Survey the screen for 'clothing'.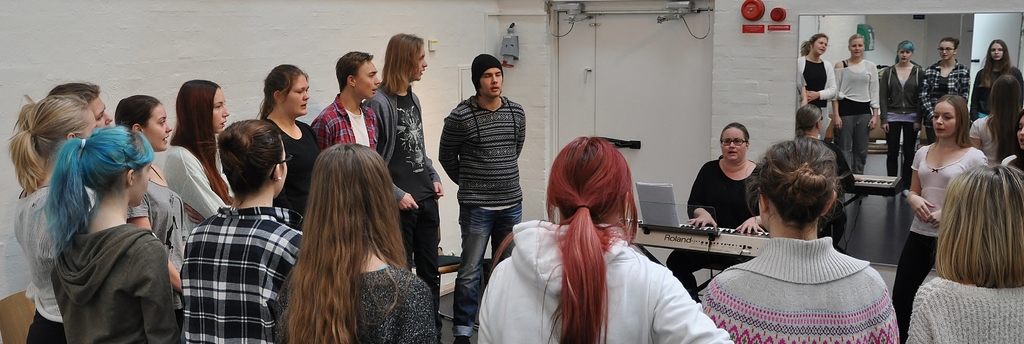
Survey found: <region>181, 206, 303, 343</region>.
